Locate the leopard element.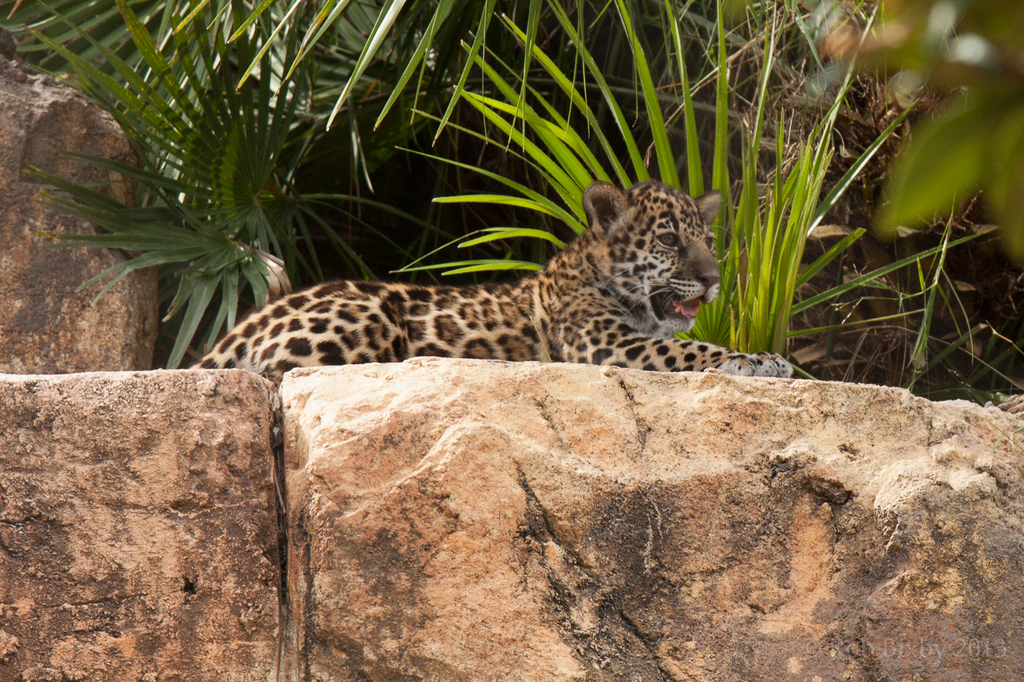
Element bbox: <bbox>192, 180, 795, 386</bbox>.
